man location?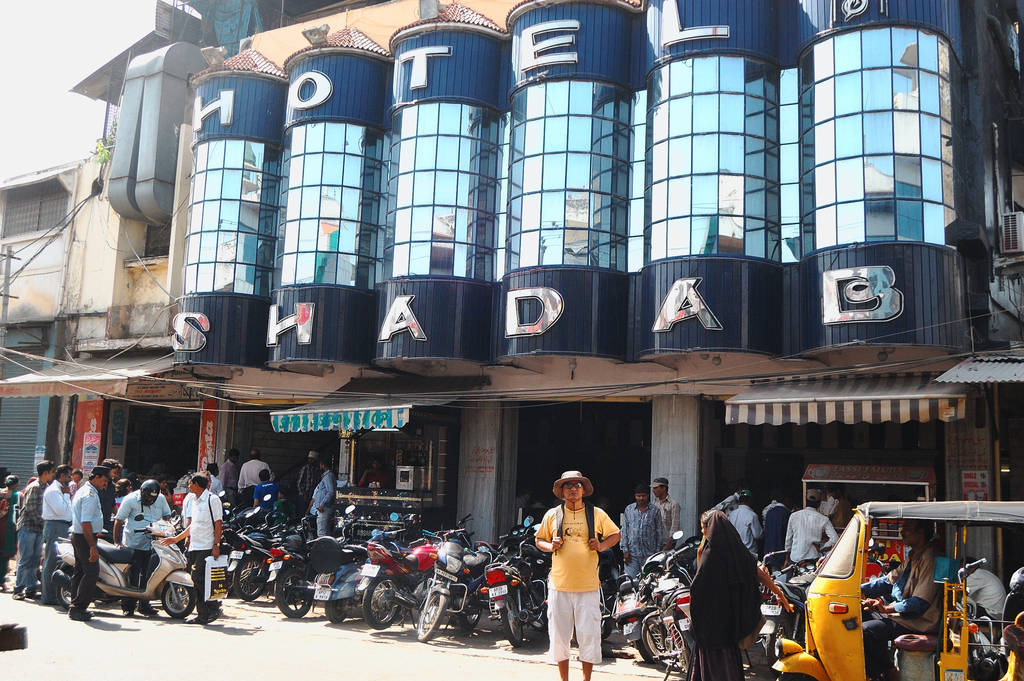
216, 451, 240, 510
